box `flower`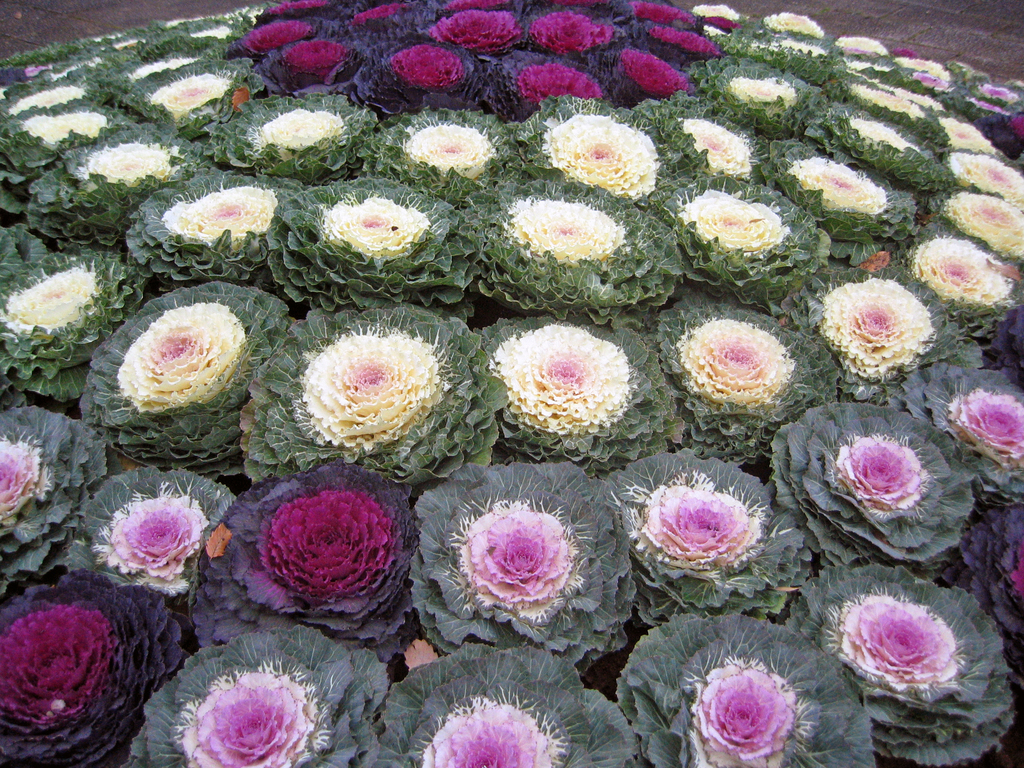
bbox(169, 664, 316, 767)
